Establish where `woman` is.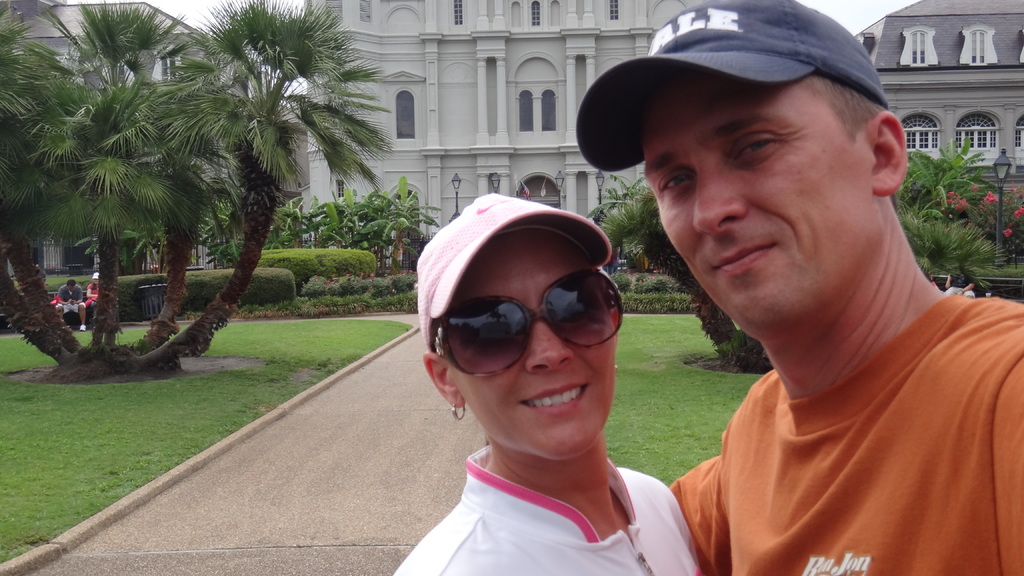
Established at 390 193 707 575.
